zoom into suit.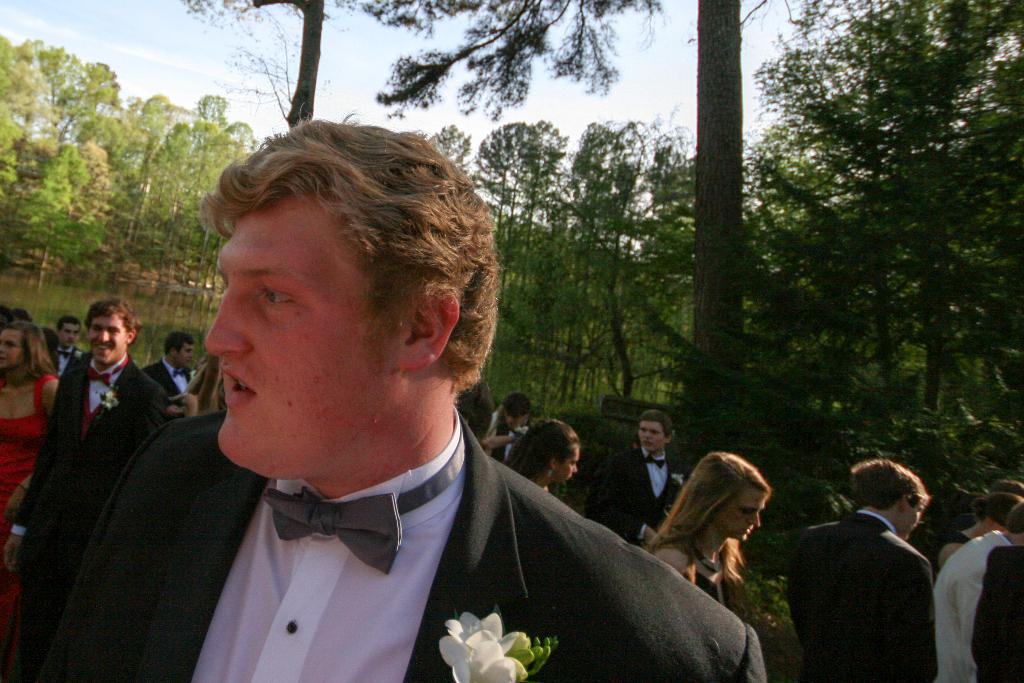
Zoom target: [970, 545, 1023, 682].
